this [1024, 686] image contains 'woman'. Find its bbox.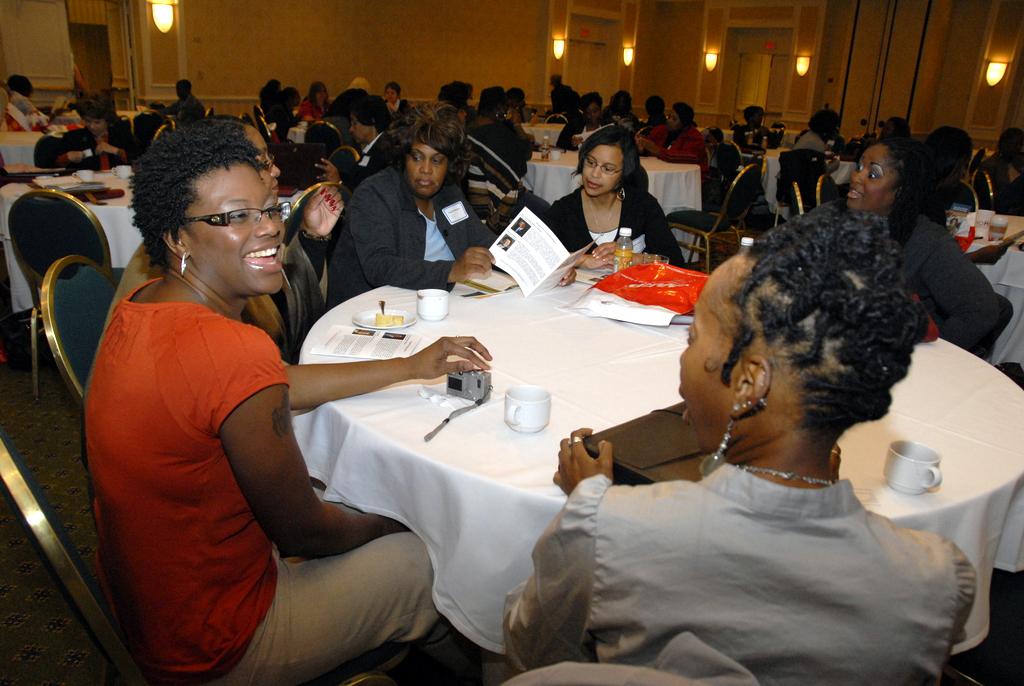
bbox=[71, 134, 444, 685].
